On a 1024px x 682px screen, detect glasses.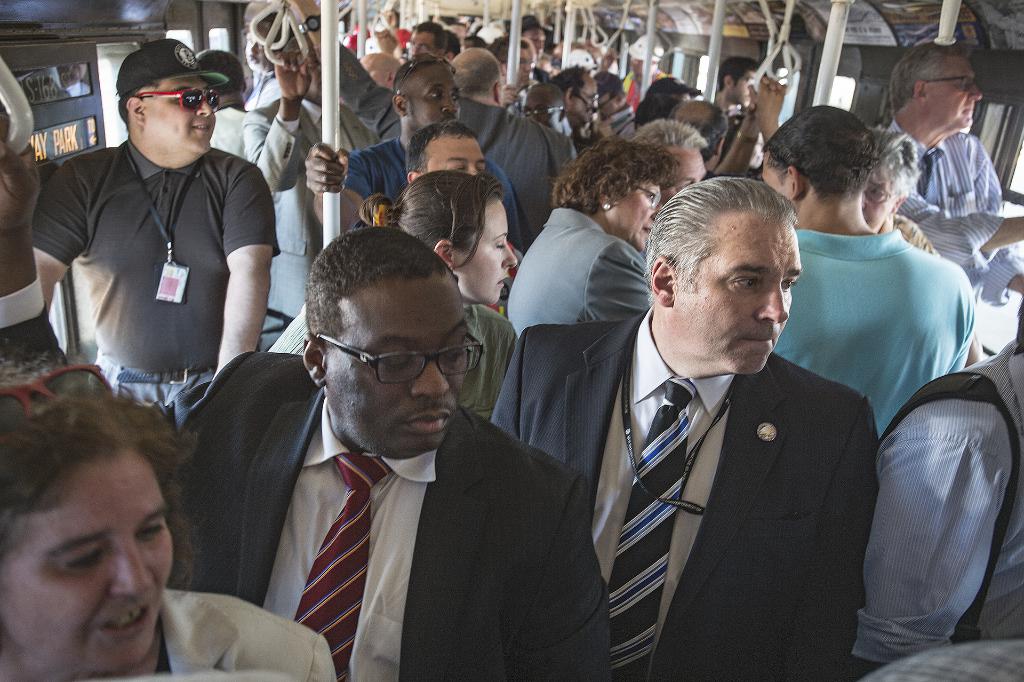
bbox(920, 72, 983, 90).
